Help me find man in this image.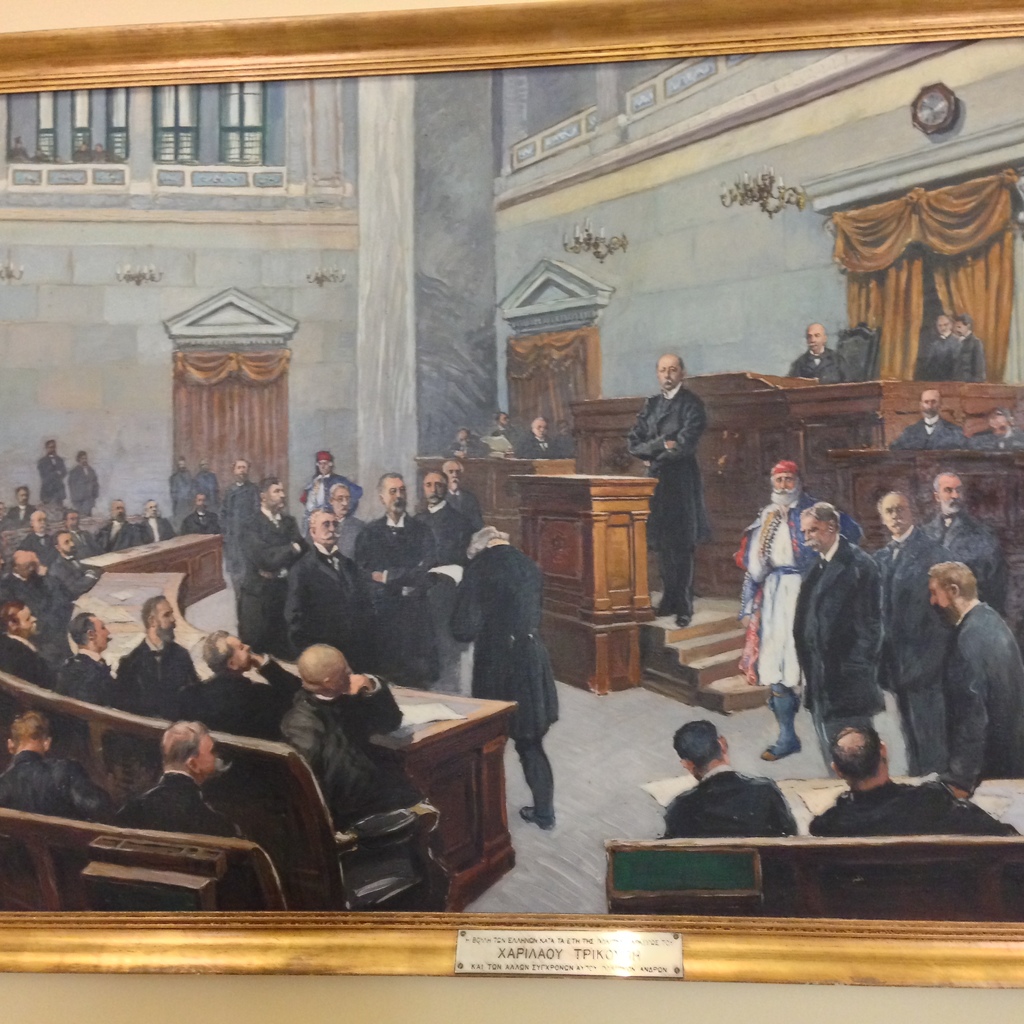
Found it: [x1=63, y1=497, x2=104, y2=562].
